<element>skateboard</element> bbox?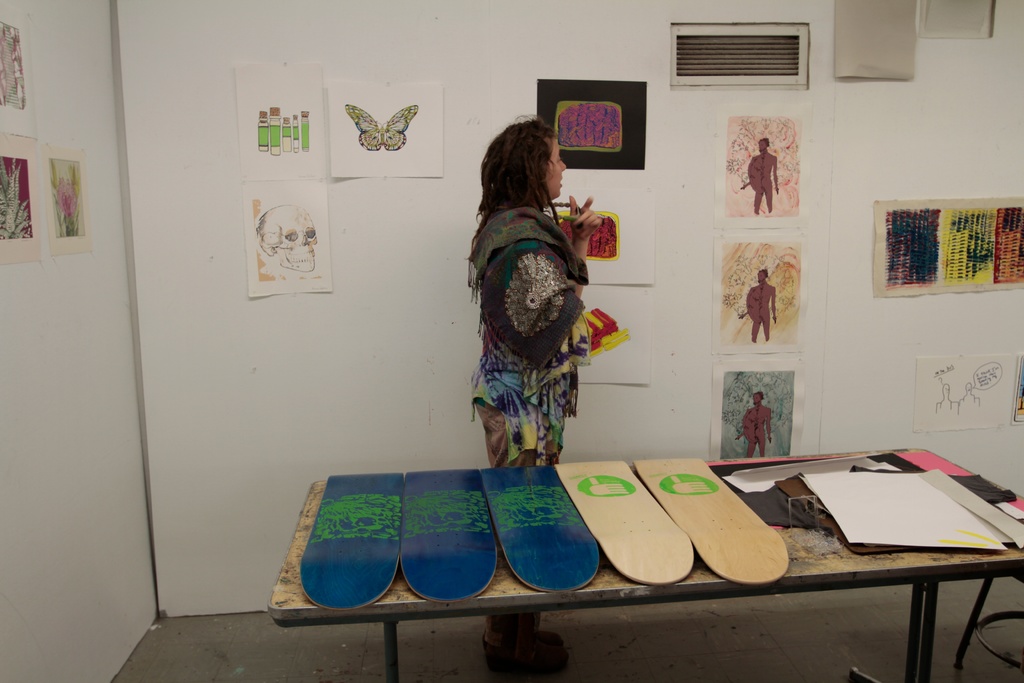
<region>557, 457, 696, 579</region>
